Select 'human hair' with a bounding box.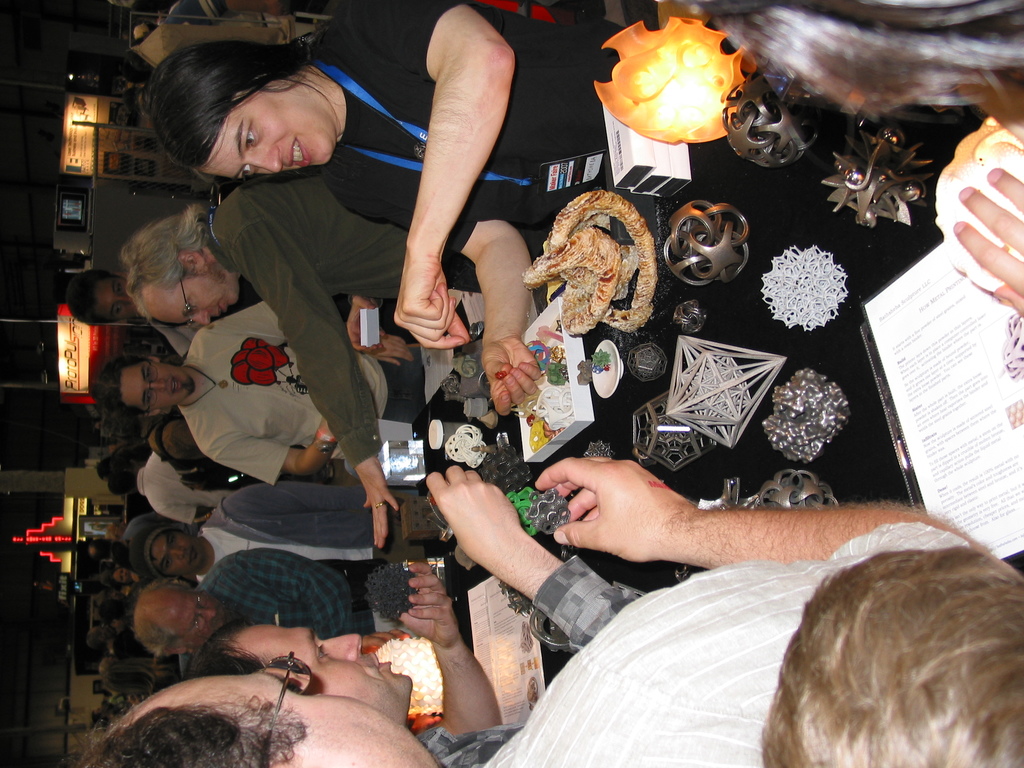
(left=138, top=39, right=330, bottom=191).
